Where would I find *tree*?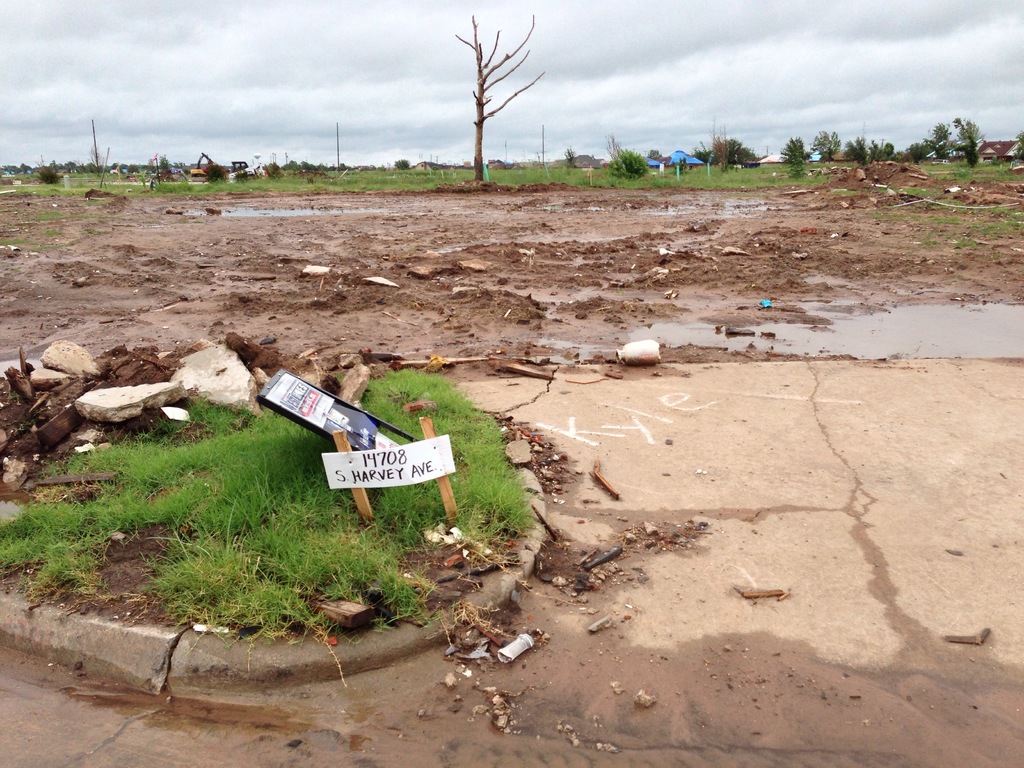
At bbox=[783, 131, 810, 164].
